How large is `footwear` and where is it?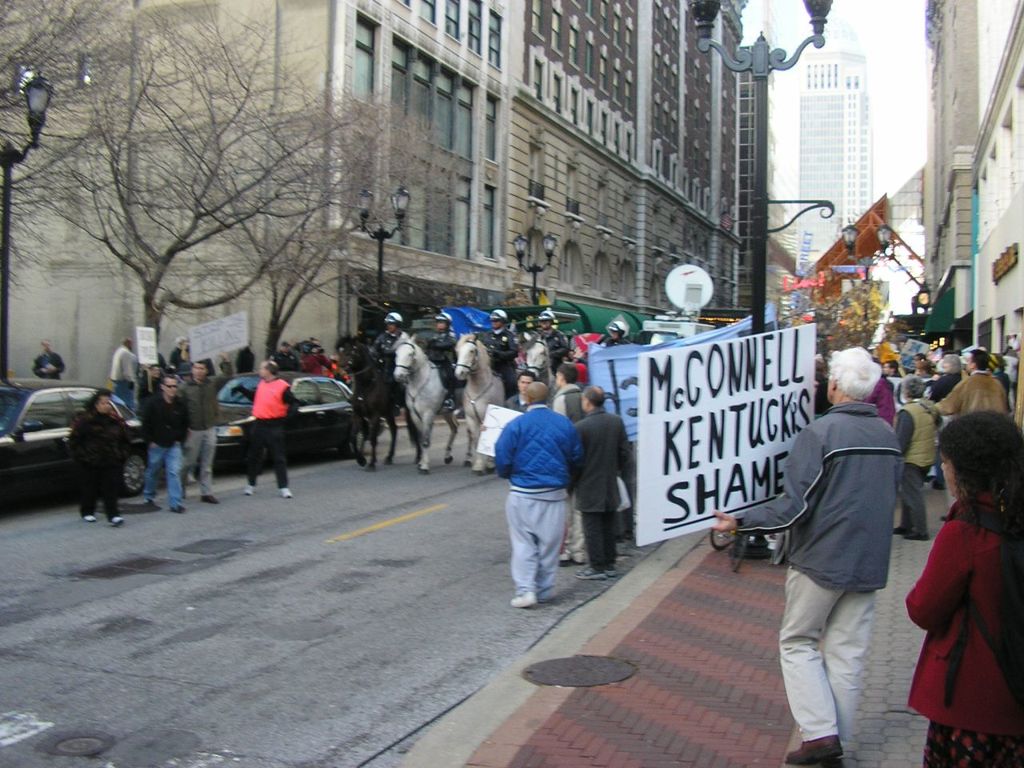
Bounding box: Rect(242, 481, 254, 497).
